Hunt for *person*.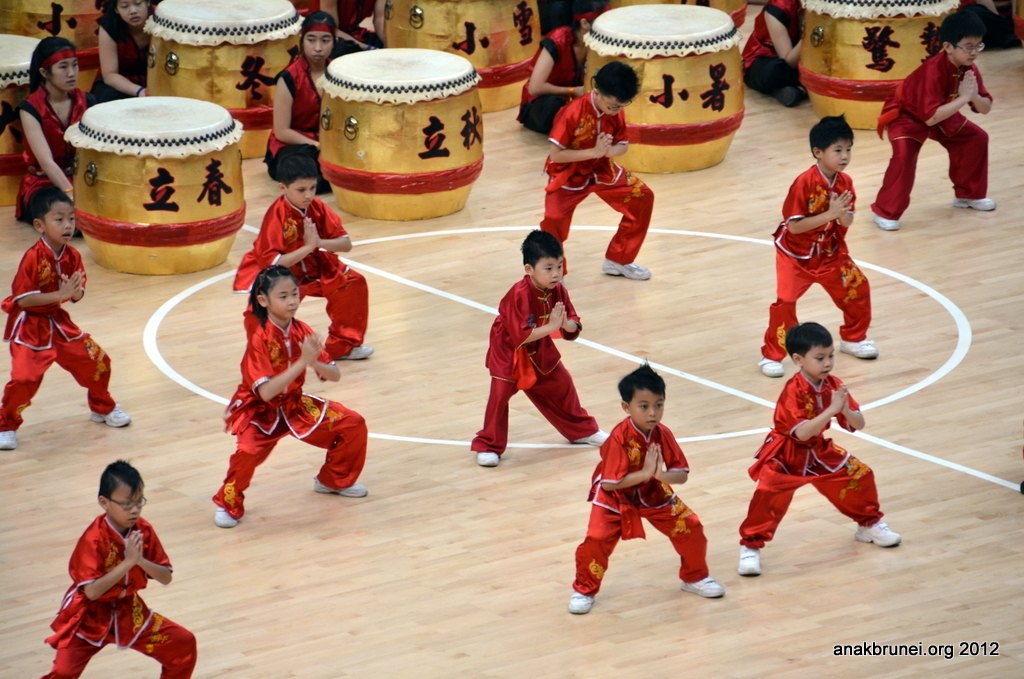
Hunted down at locate(229, 145, 367, 363).
